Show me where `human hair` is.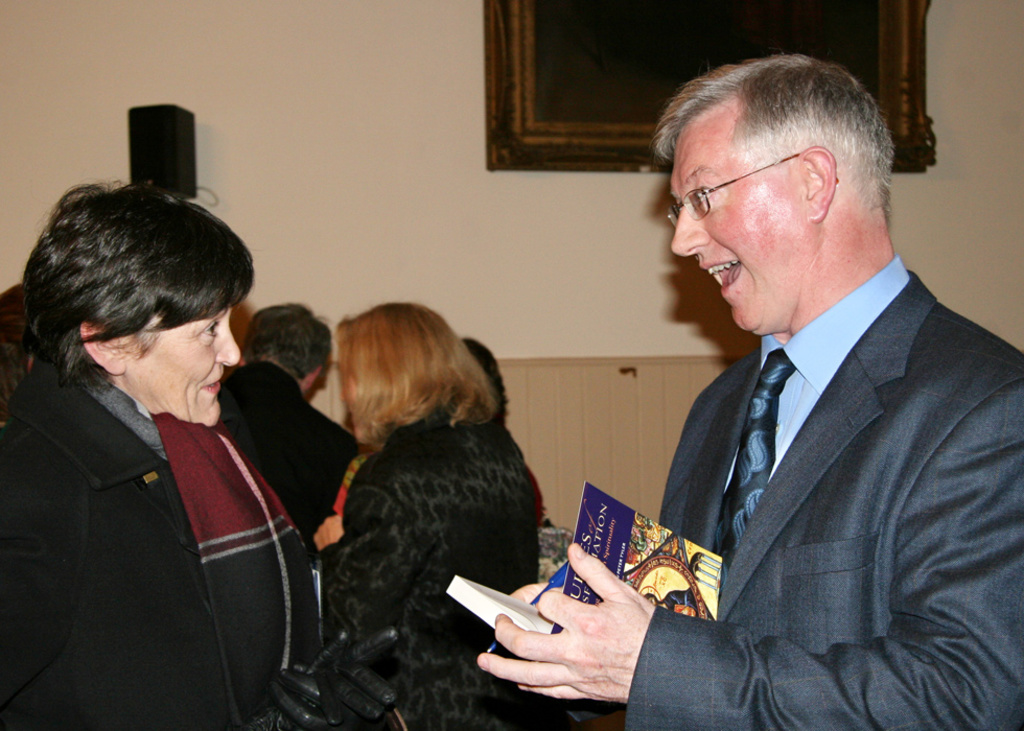
`human hair` is at BBox(333, 299, 498, 454).
